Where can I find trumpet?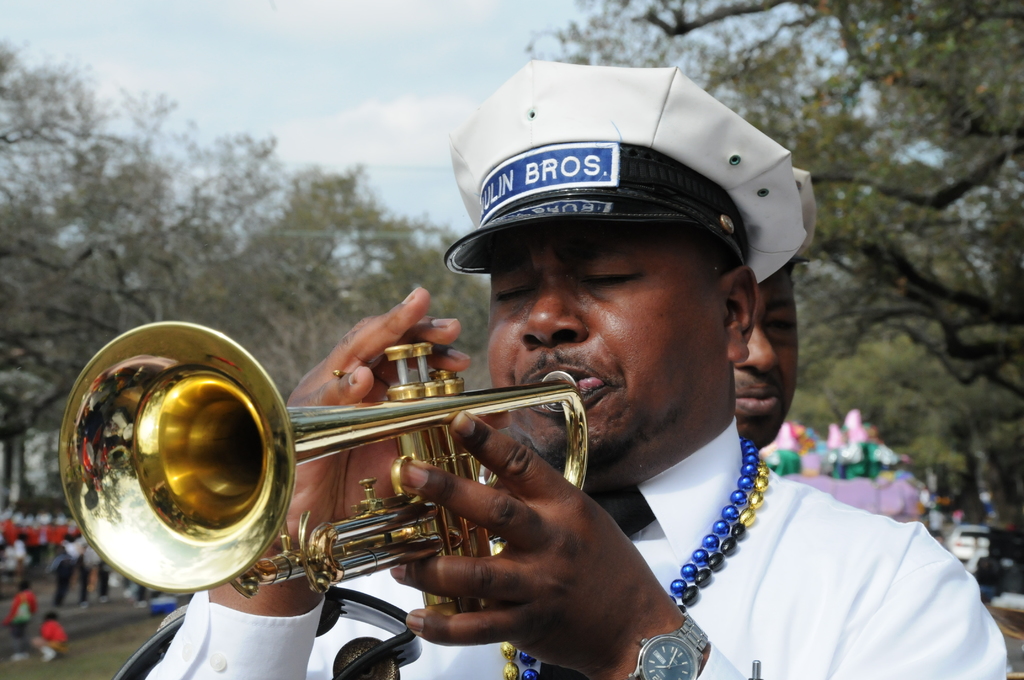
You can find it at 60:316:588:604.
